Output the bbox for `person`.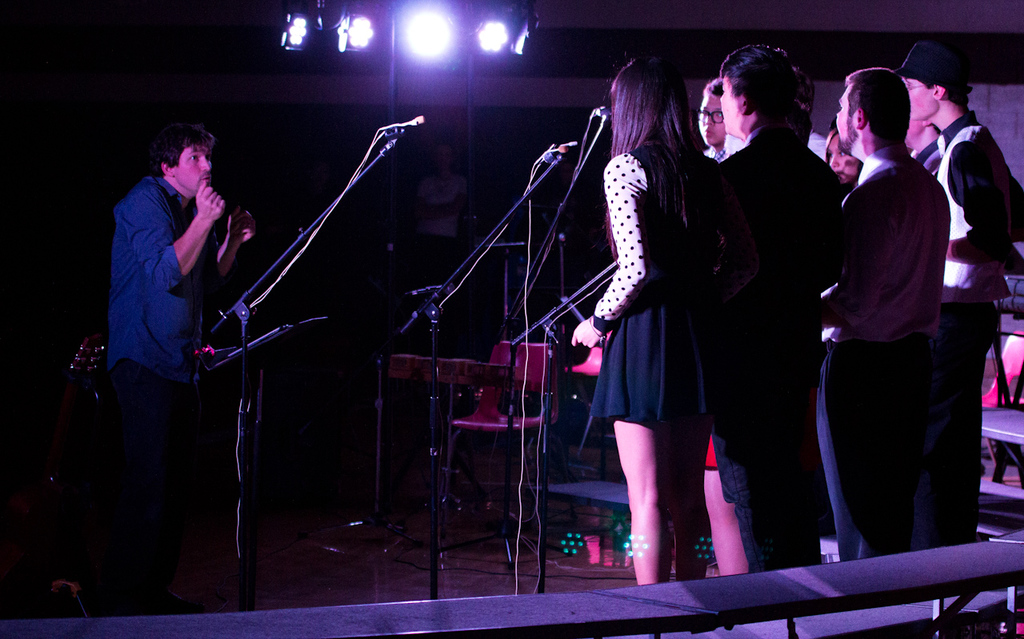
x1=892 y1=42 x2=1022 y2=546.
